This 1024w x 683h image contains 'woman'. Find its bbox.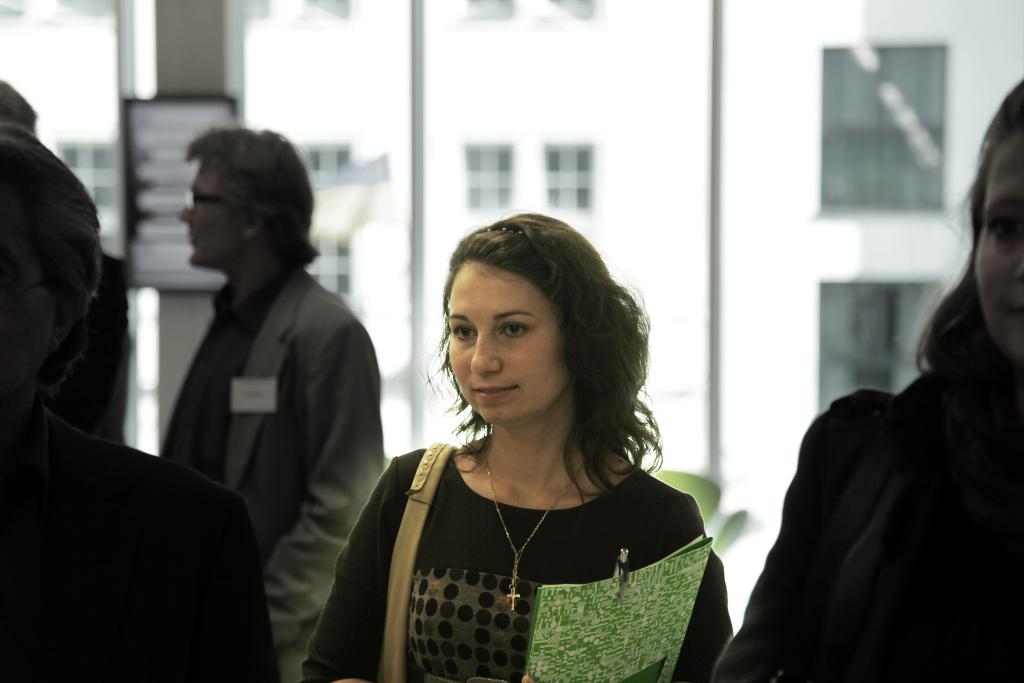
box=[303, 208, 748, 682].
